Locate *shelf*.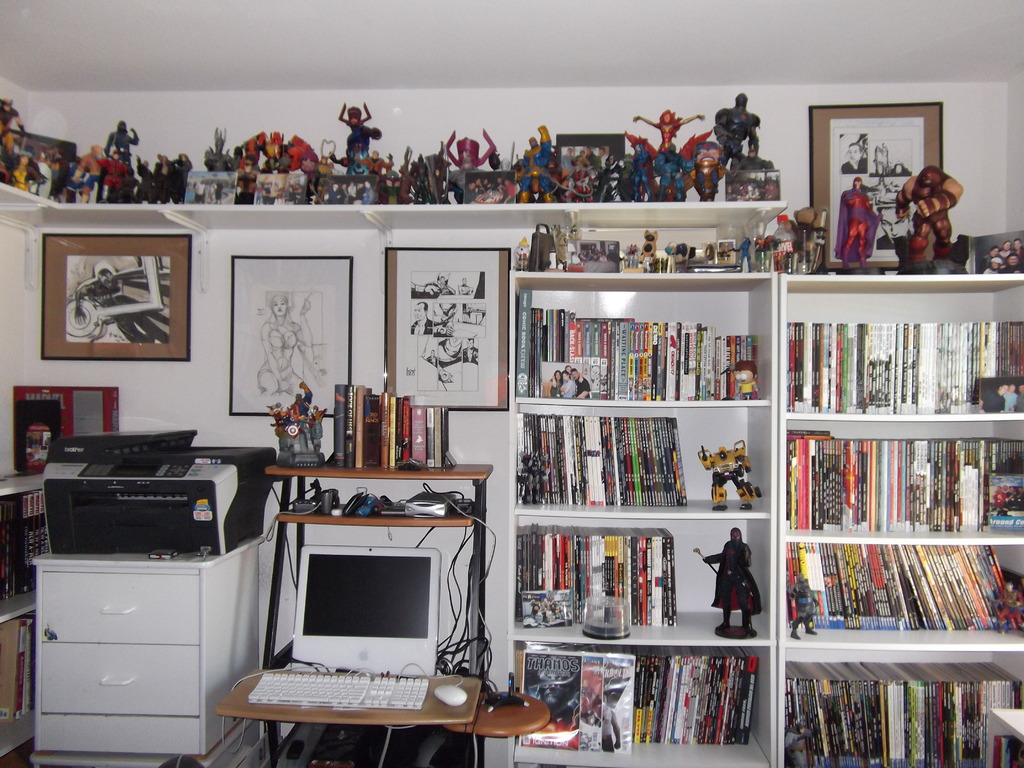
Bounding box: l=251, t=454, r=489, b=522.
